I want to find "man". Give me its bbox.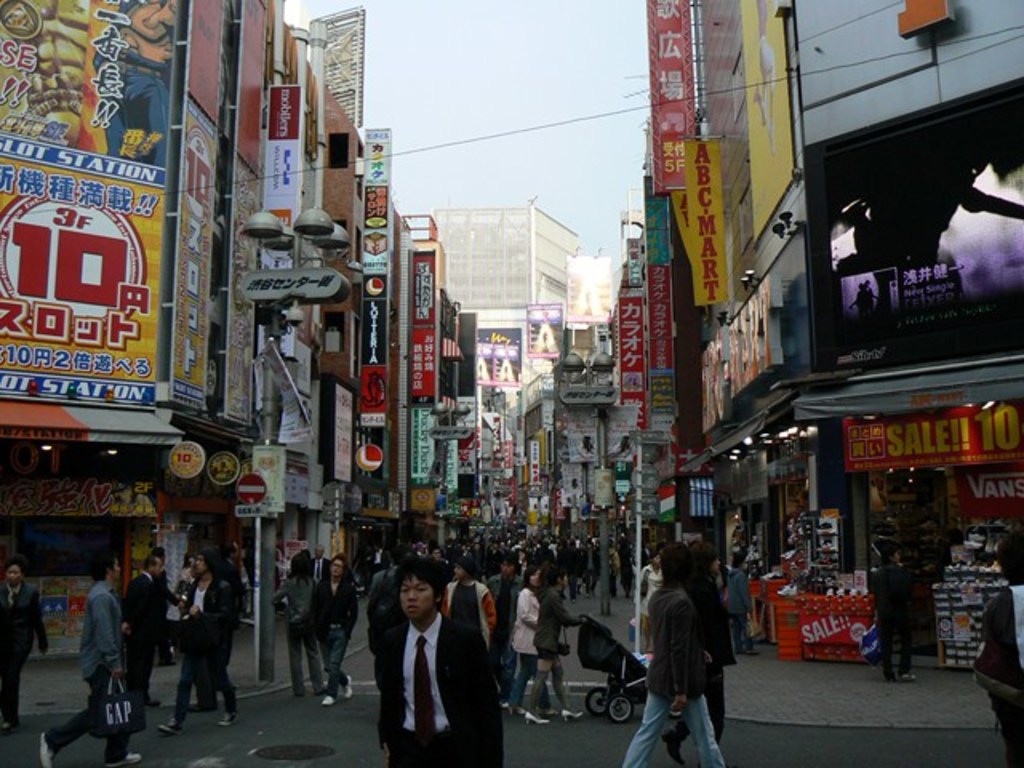
box(152, 546, 184, 712).
